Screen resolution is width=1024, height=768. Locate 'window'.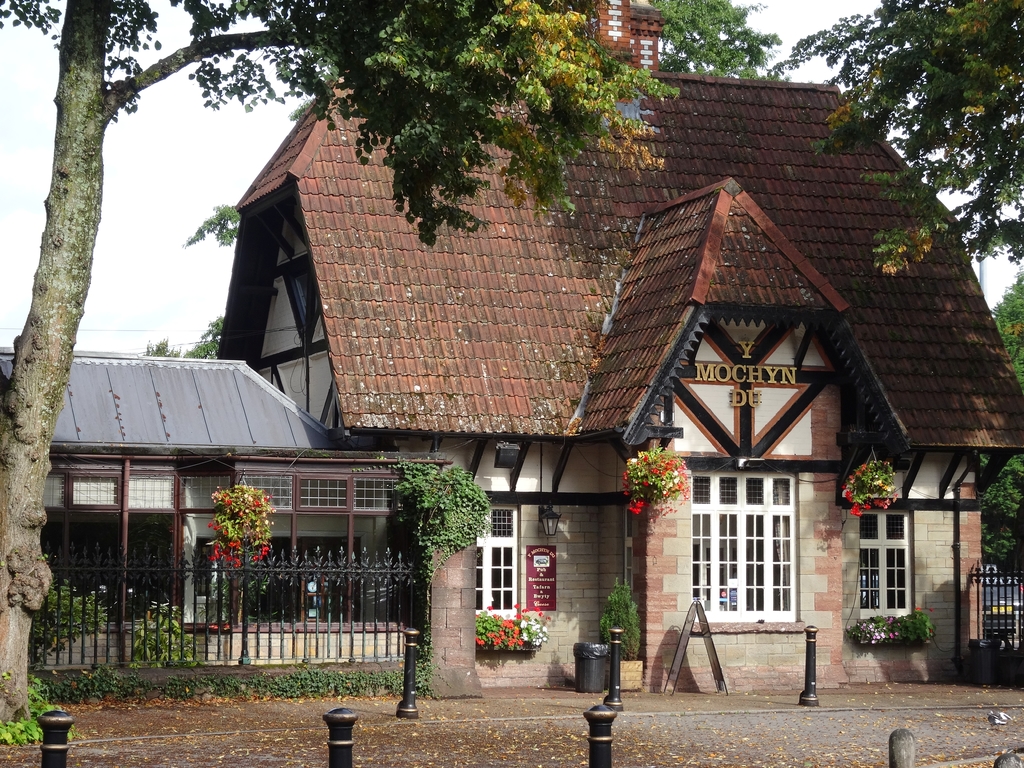
{"left": 858, "top": 503, "right": 916, "bottom": 623}.
